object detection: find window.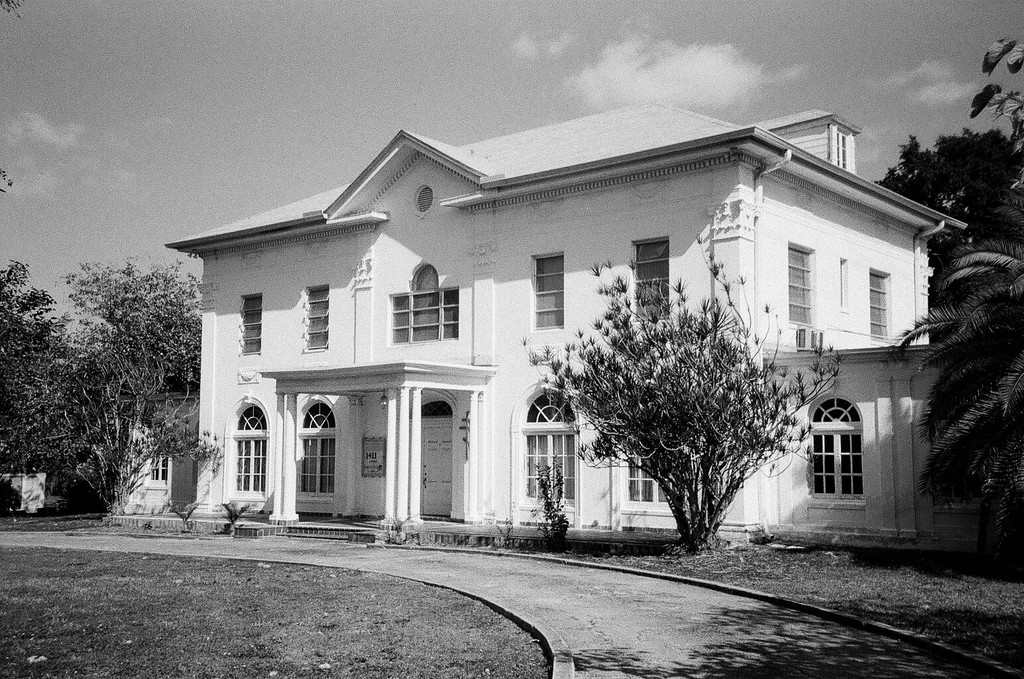
[x1=300, y1=402, x2=333, y2=499].
